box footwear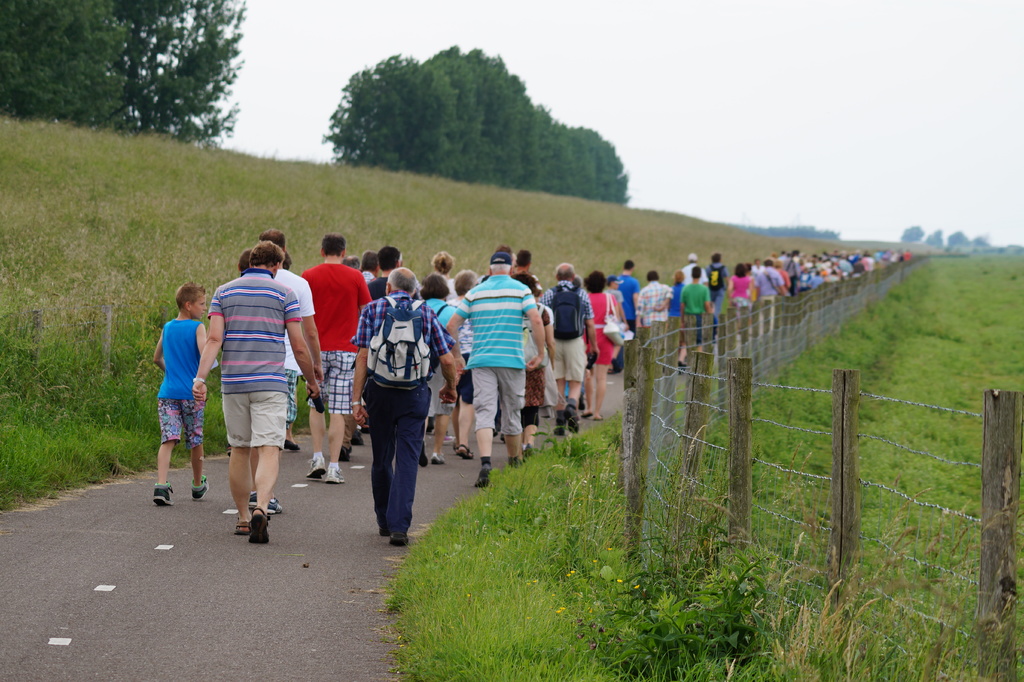
bbox(506, 442, 538, 476)
